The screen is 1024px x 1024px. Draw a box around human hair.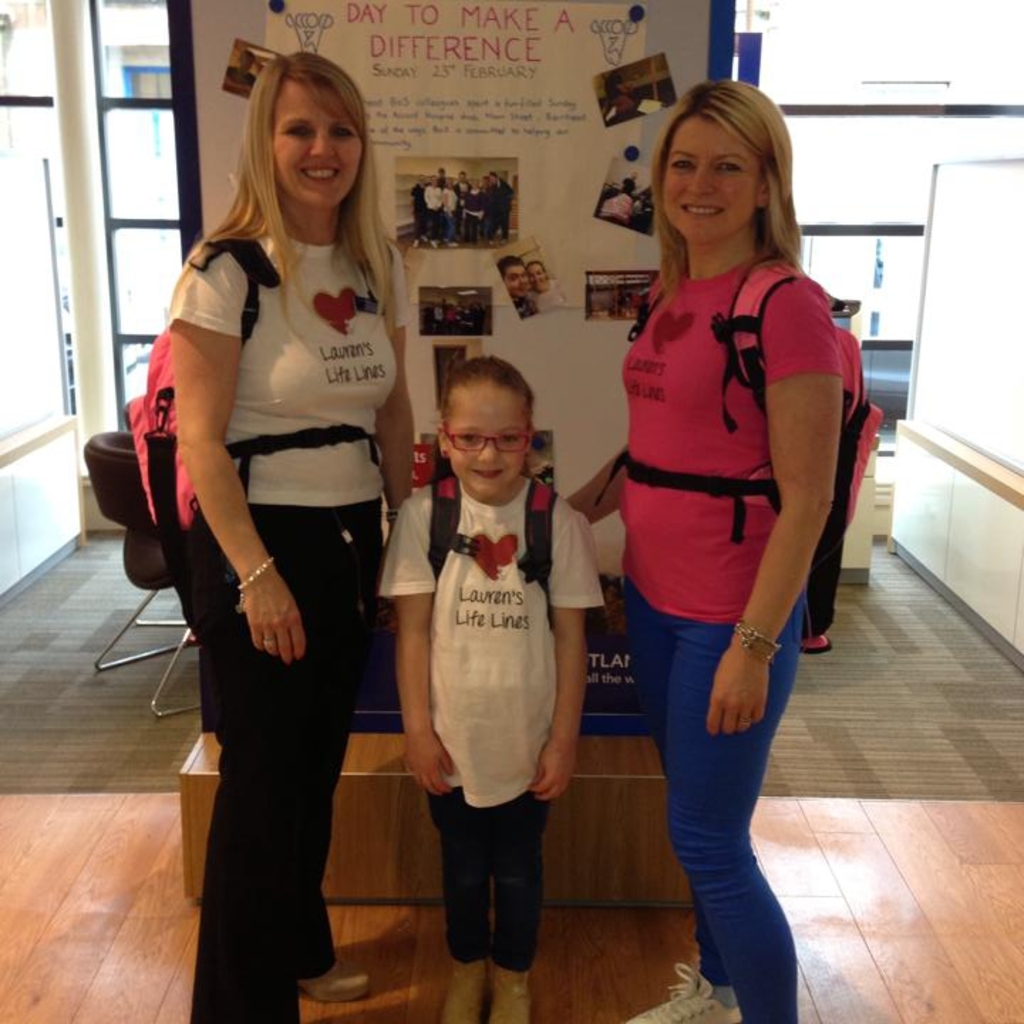
bbox=[424, 354, 546, 485].
